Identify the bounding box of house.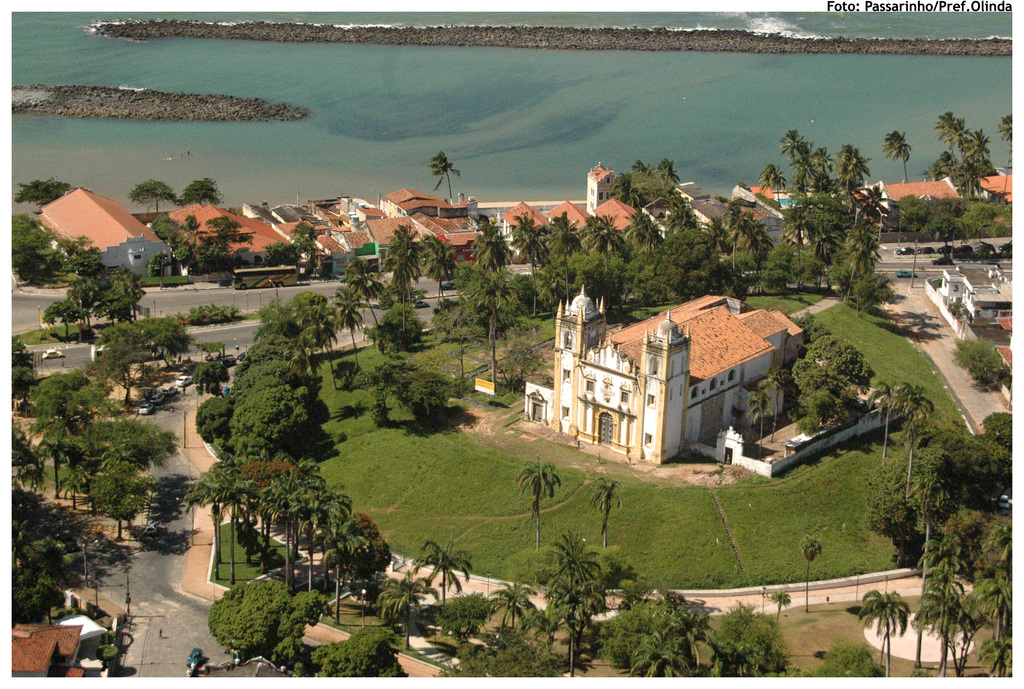
[left=518, top=277, right=817, bottom=467].
